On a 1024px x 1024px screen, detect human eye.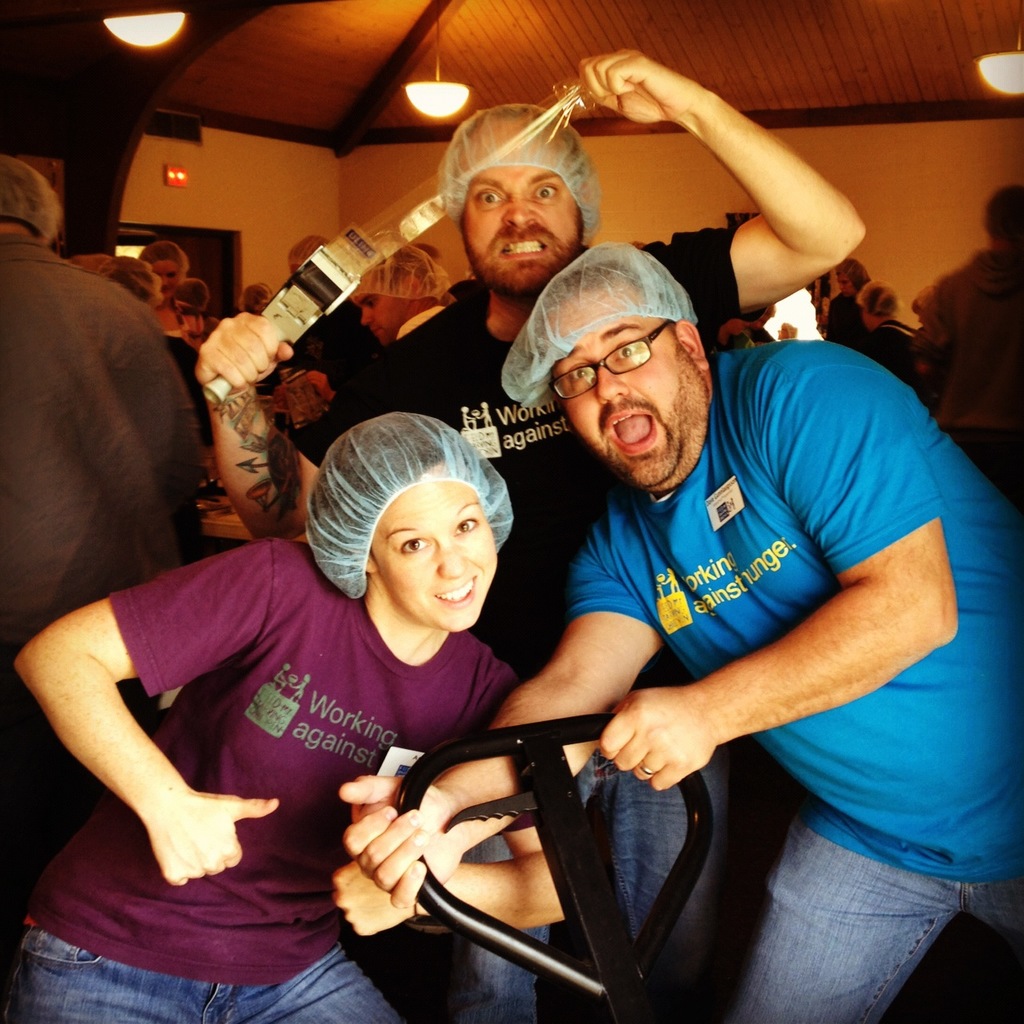
x1=391, y1=530, x2=429, y2=560.
